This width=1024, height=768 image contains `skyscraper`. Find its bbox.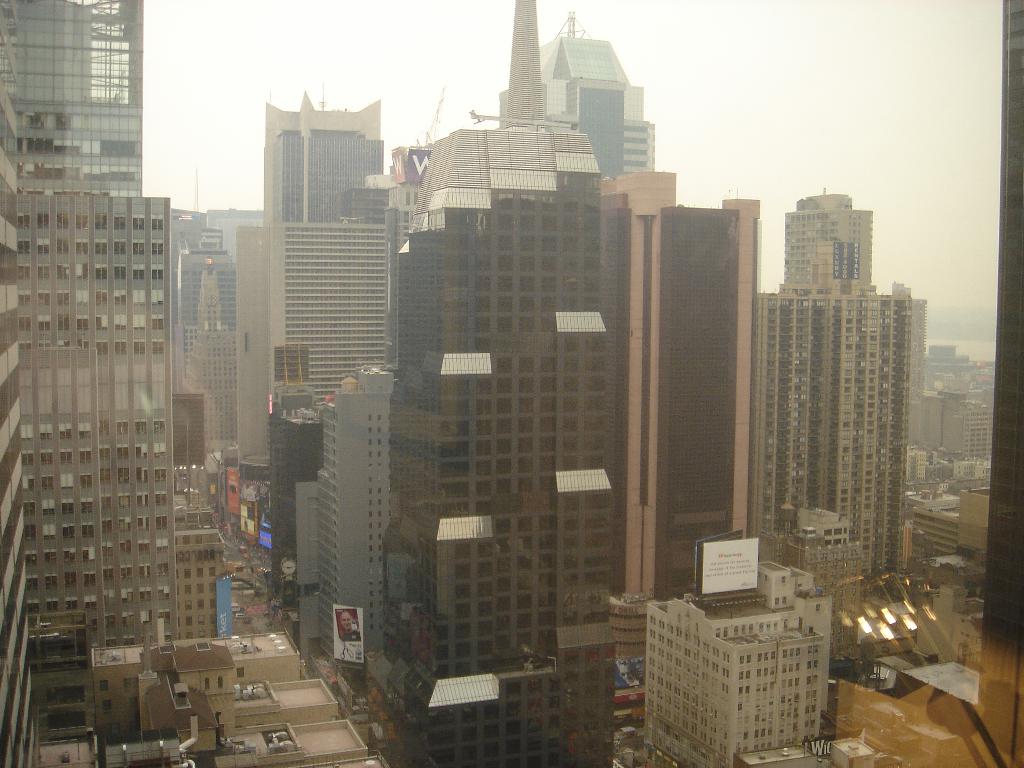
x1=231, y1=98, x2=395, y2=479.
